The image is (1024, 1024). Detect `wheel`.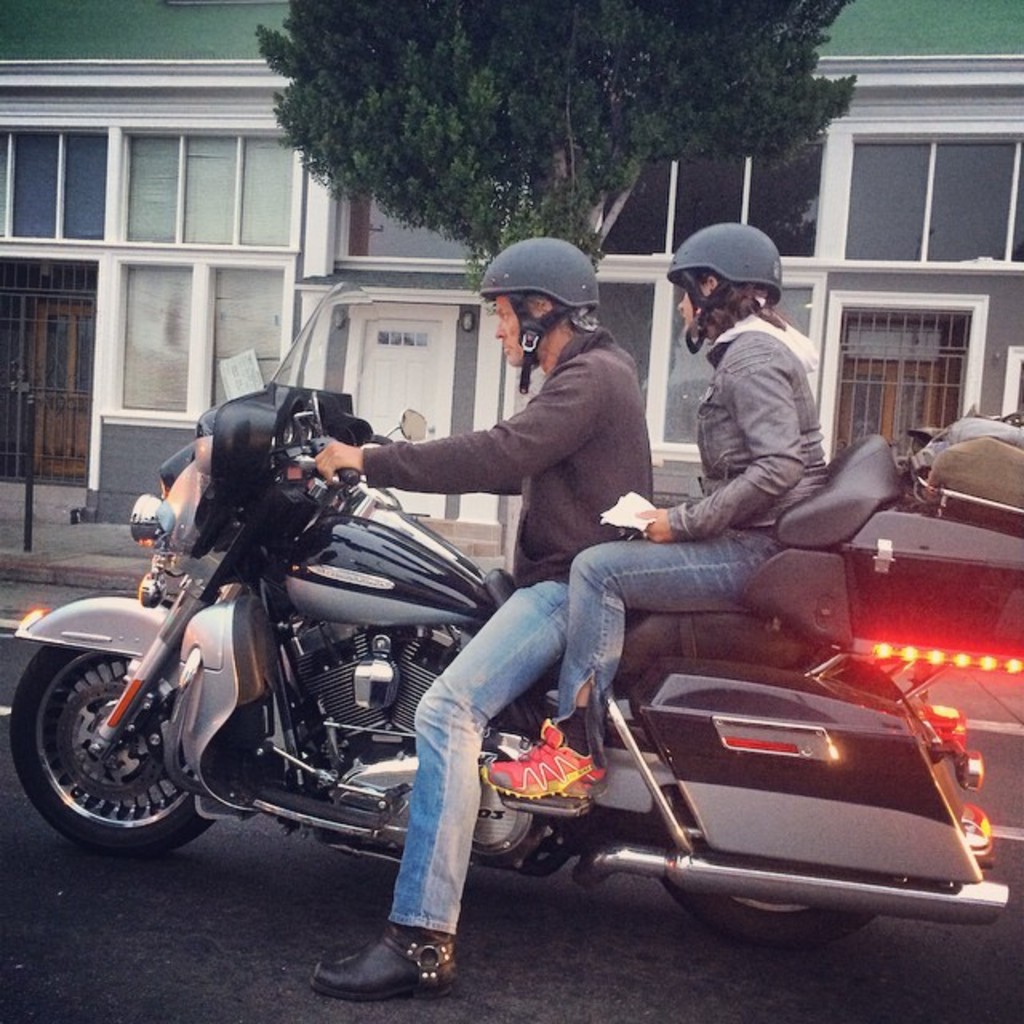
Detection: locate(653, 869, 885, 955).
